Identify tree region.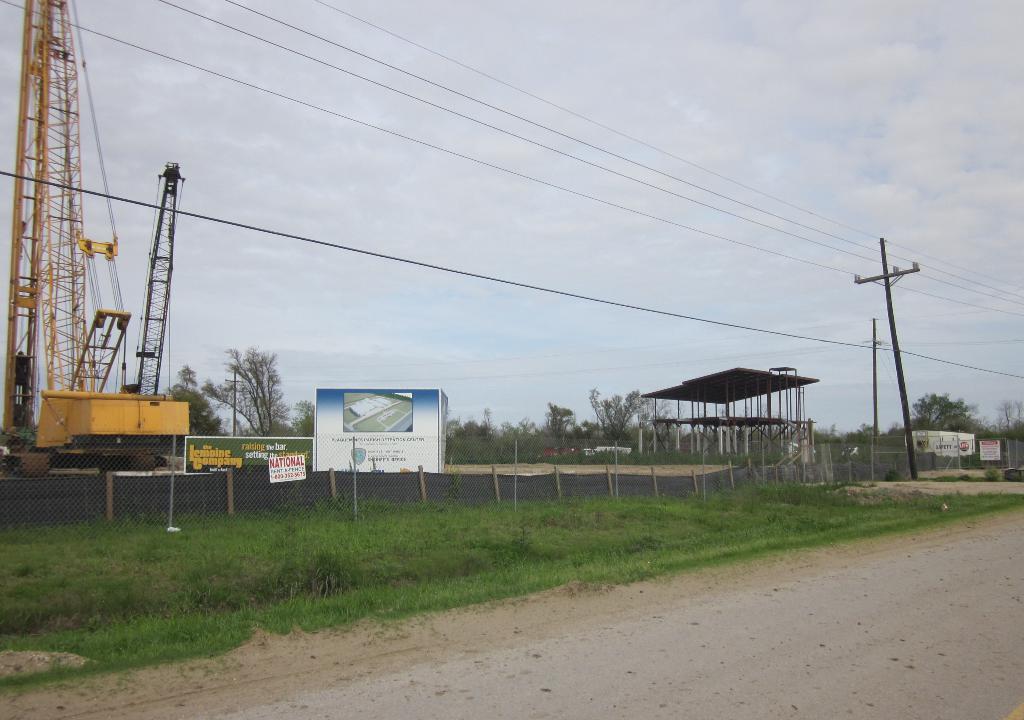
Region: left=198, top=335, right=278, bottom=442.
